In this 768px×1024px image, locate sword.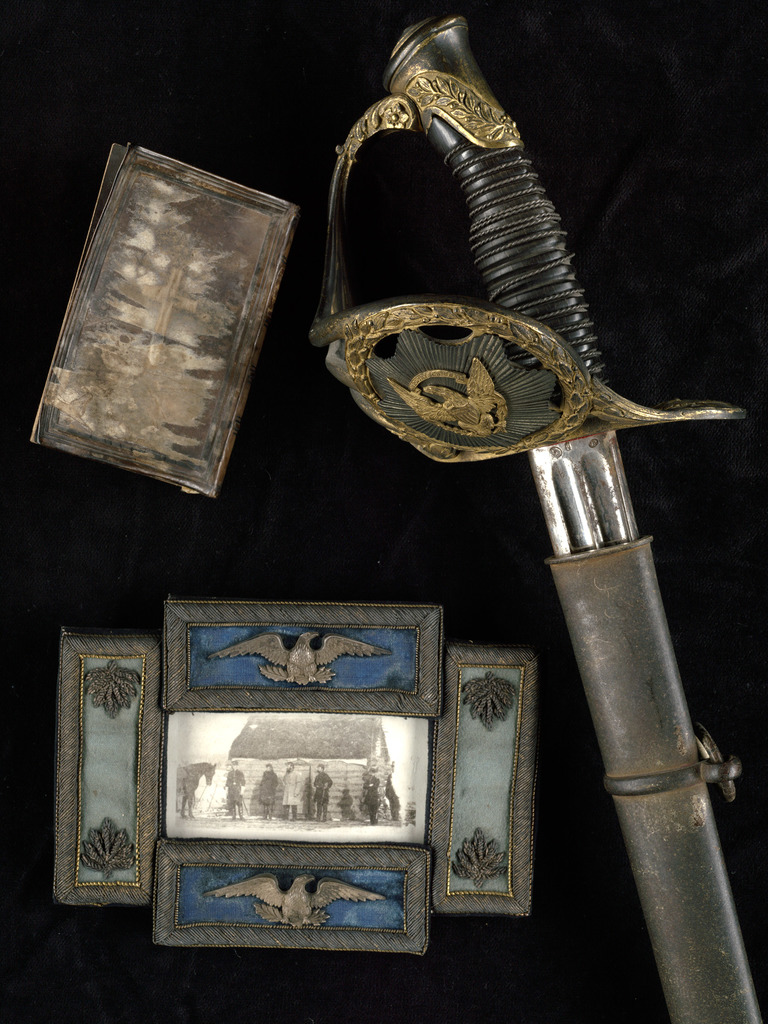
Bounding box: l=312, t=16, r=761, b=1023.
